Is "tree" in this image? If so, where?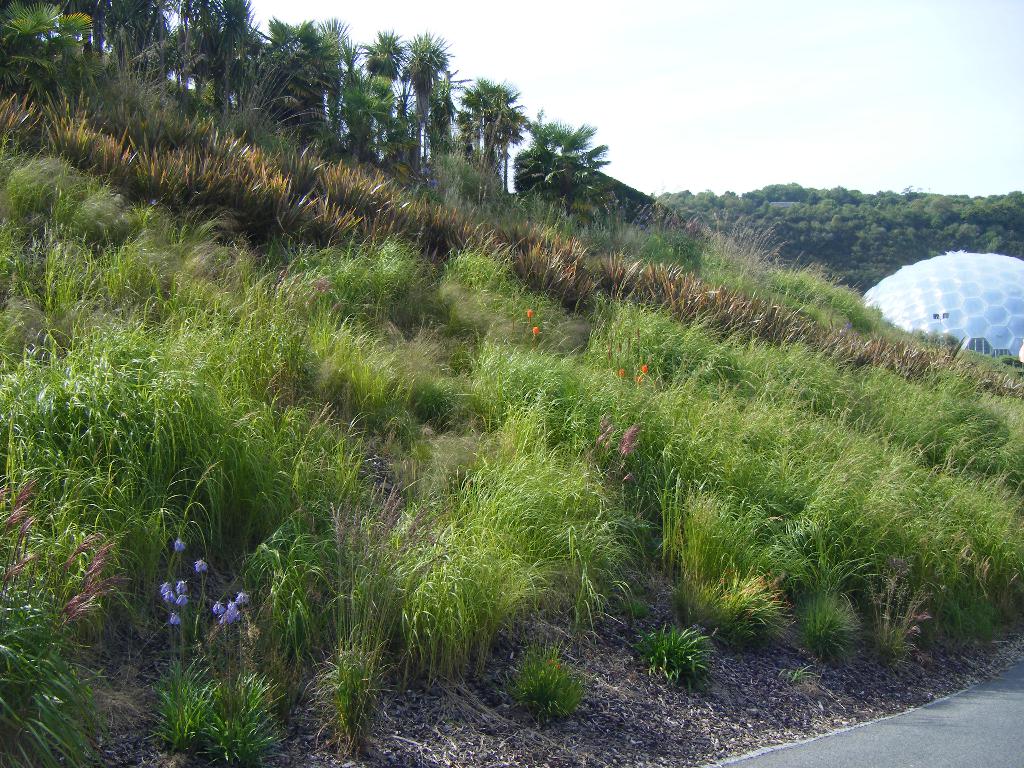
Yes, at (left=361, top=25, right=407, bottom=156).
